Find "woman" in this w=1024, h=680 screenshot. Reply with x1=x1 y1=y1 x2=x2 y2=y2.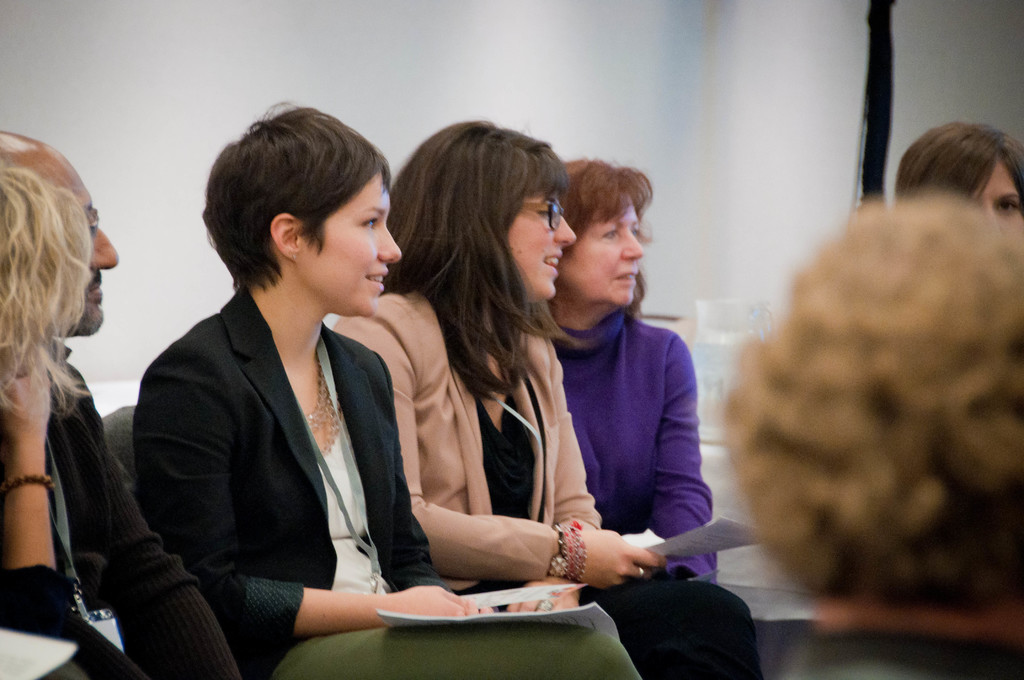
x1=0 y1=168 x2=141 y2=674.
